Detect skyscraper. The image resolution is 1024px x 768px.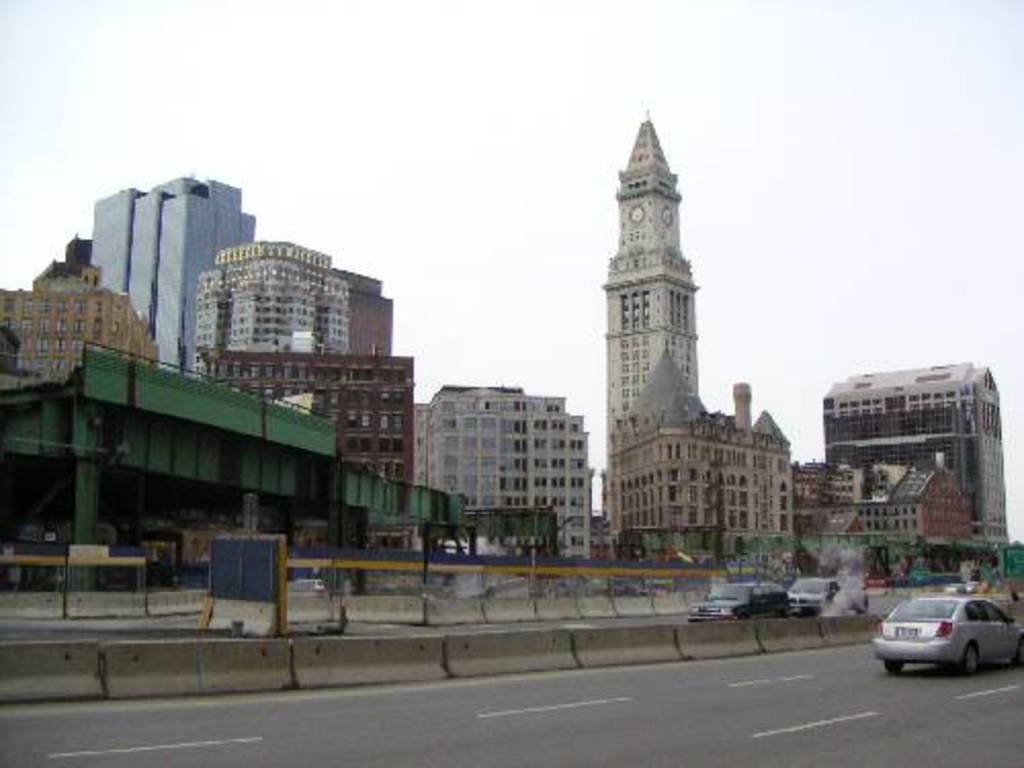
92,172,256,375.
